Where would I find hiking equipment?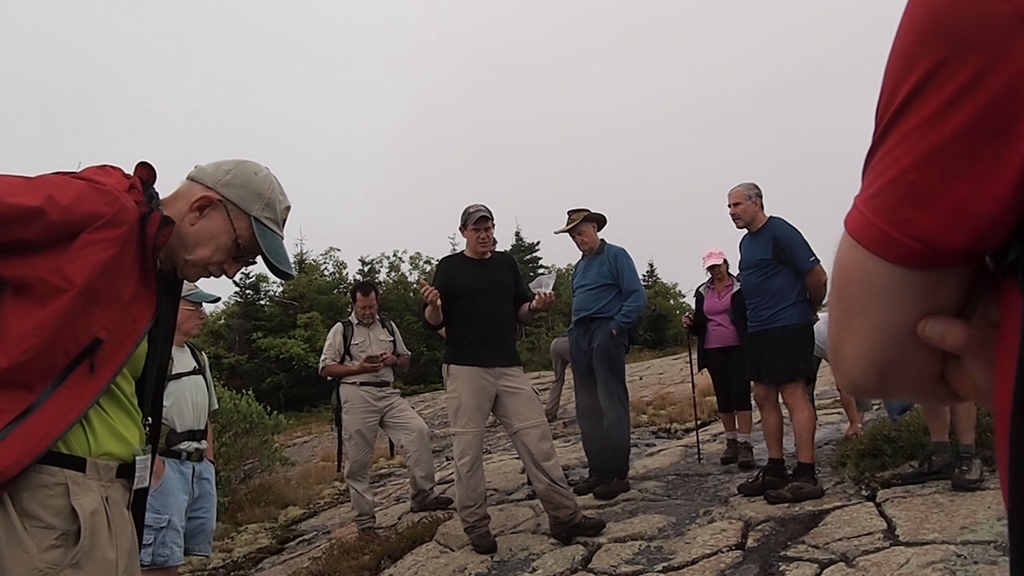
At select_region(945, 448, 978, 493).
